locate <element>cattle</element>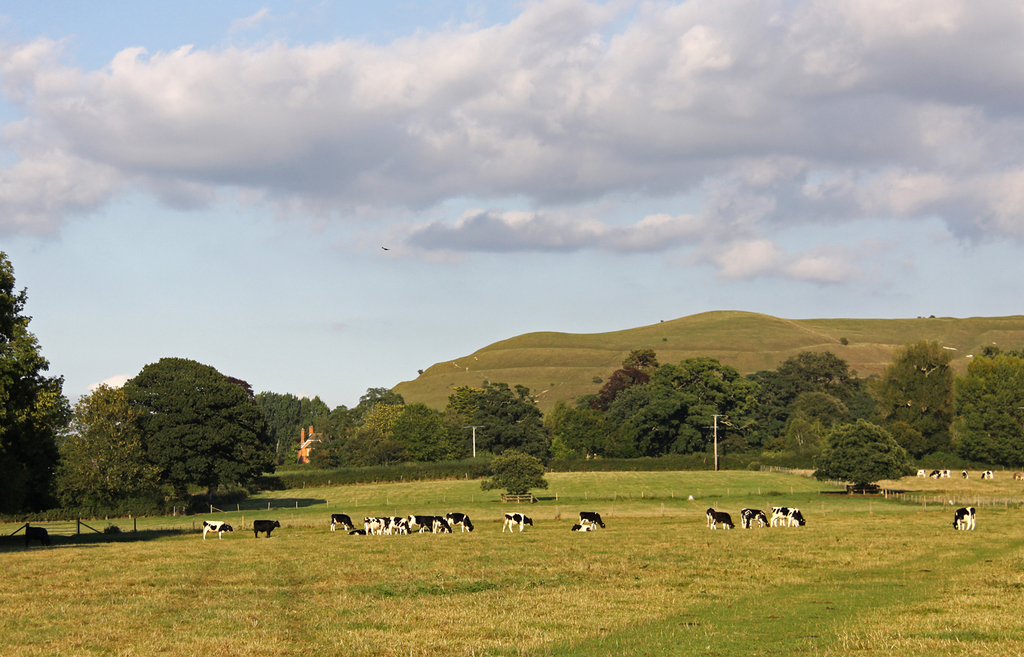
<bbox>351, 529, 362, 536</bbox>
